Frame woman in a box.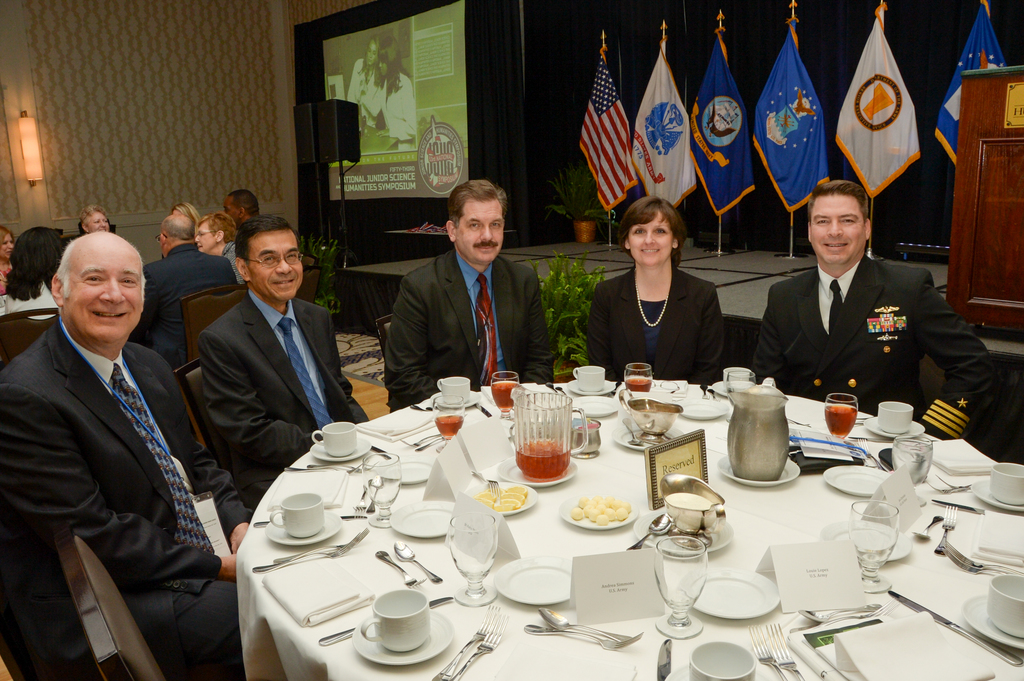
detection(10, 220, 75, 323).
